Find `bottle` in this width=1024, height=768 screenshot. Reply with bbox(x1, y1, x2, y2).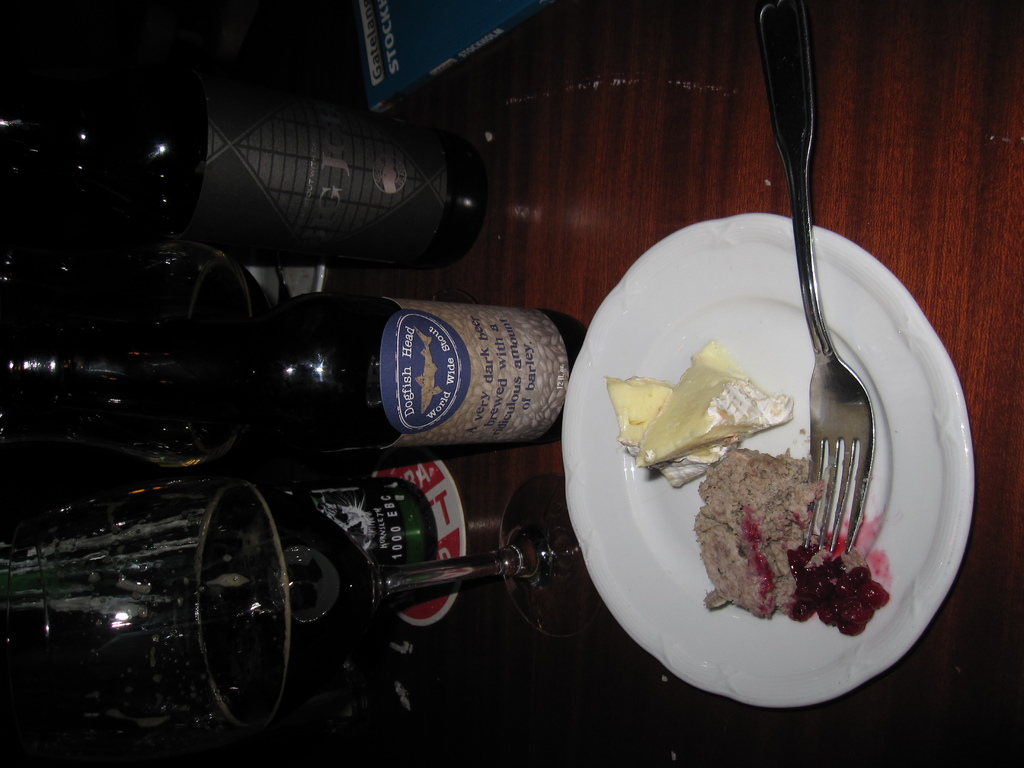
bbox(0, 106, 489, 260).
